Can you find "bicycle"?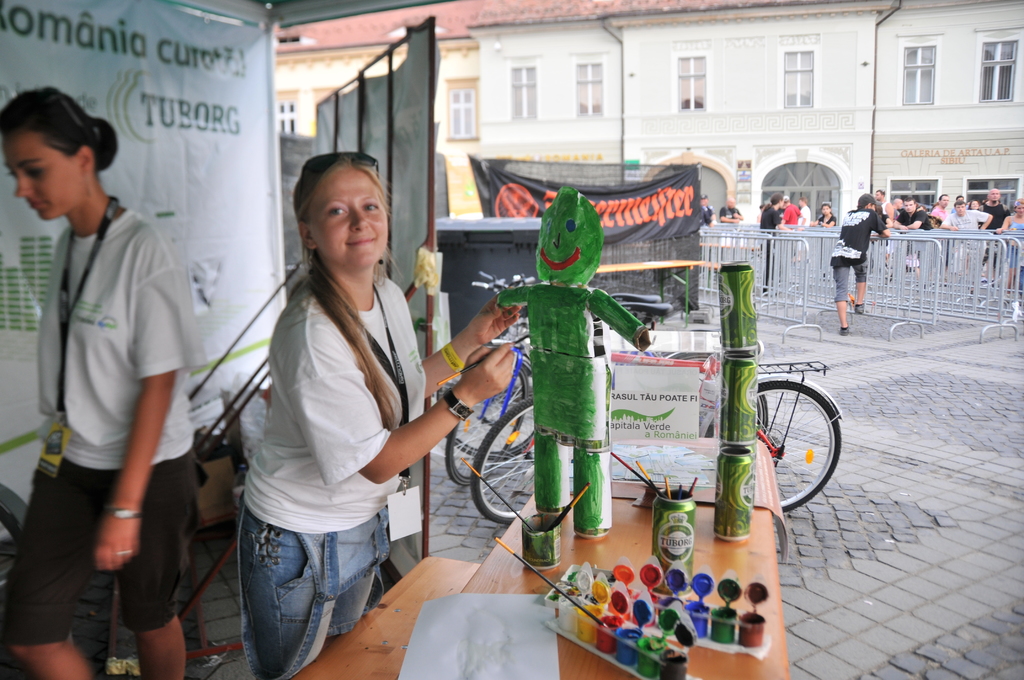
Yes, bounding box: select_region(428, 250, 751, 492).
